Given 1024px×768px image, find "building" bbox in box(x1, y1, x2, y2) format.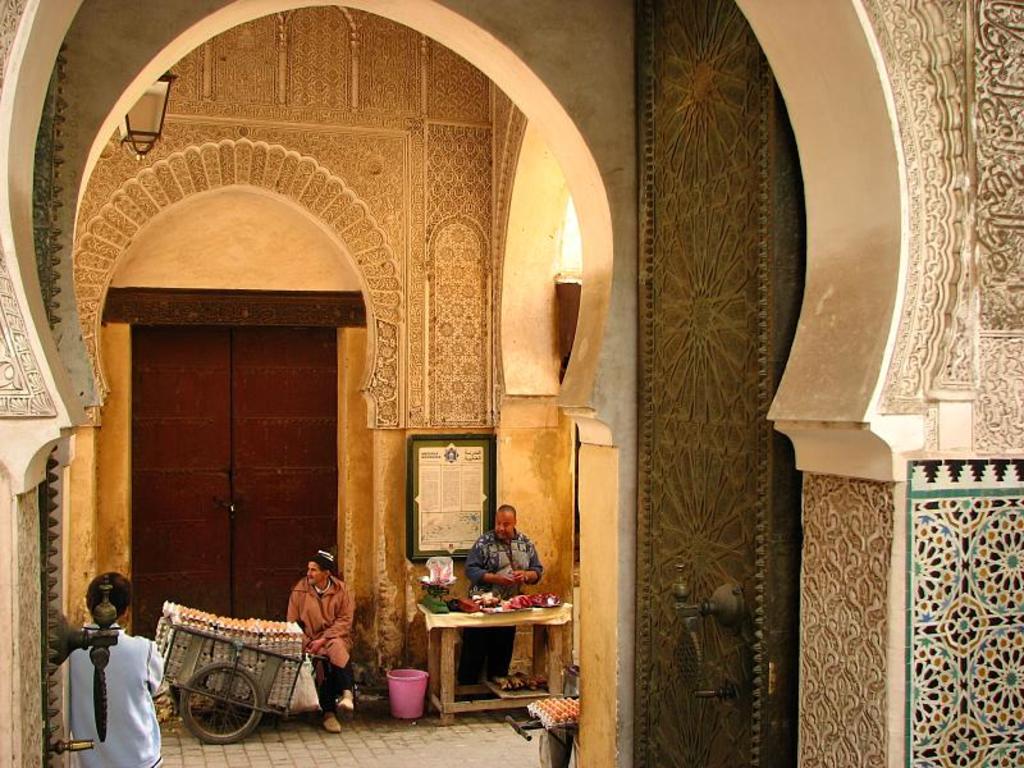
box(0, 0, 1023, 767).
